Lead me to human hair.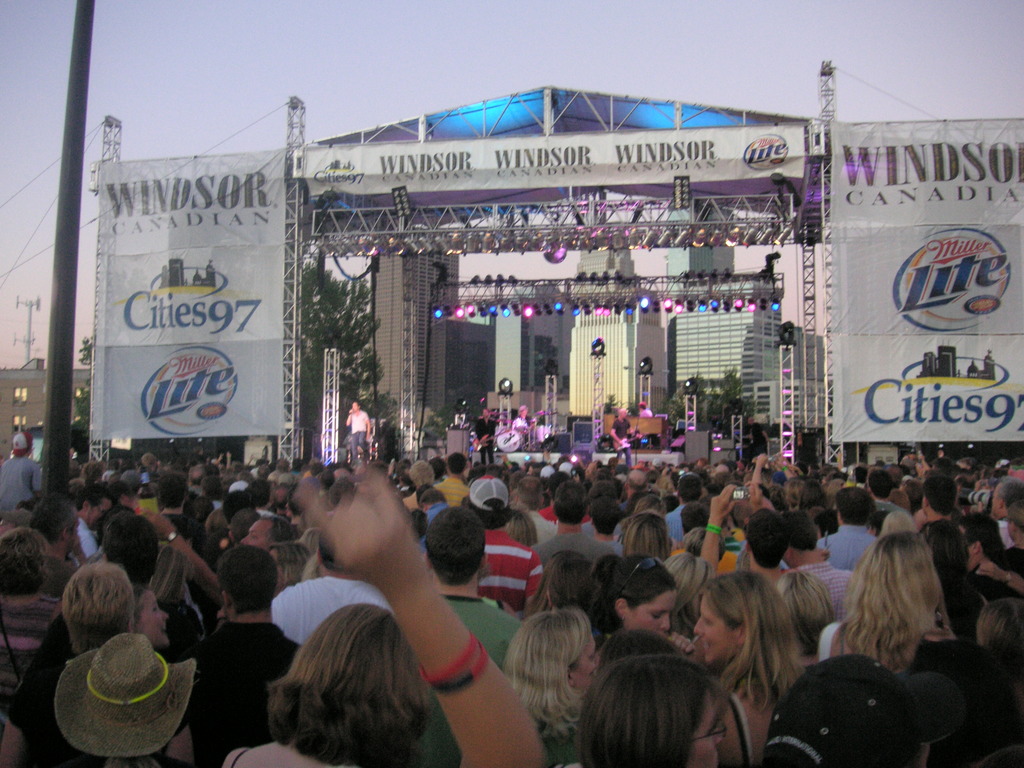
Lead to rect(276, 543, 308, 585).
